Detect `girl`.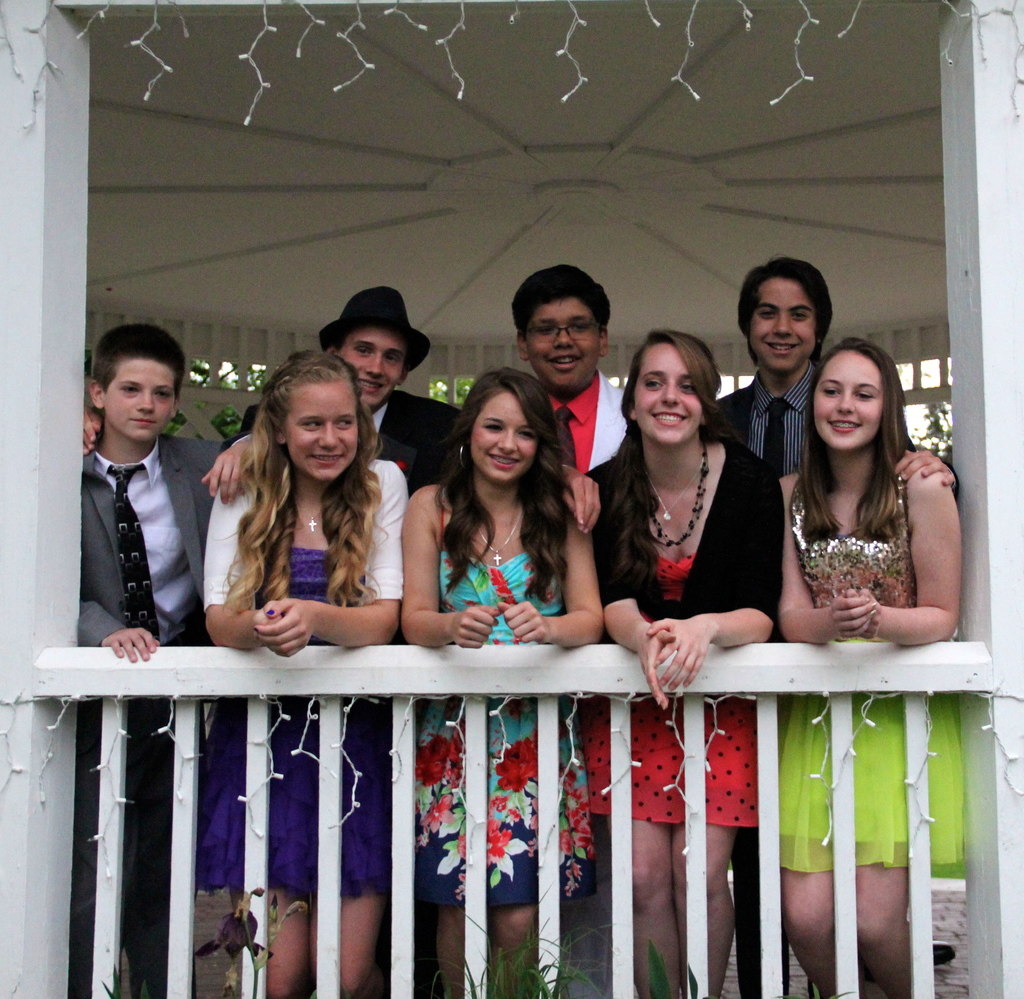
Detected at box=[577, 332, 787, 998].
